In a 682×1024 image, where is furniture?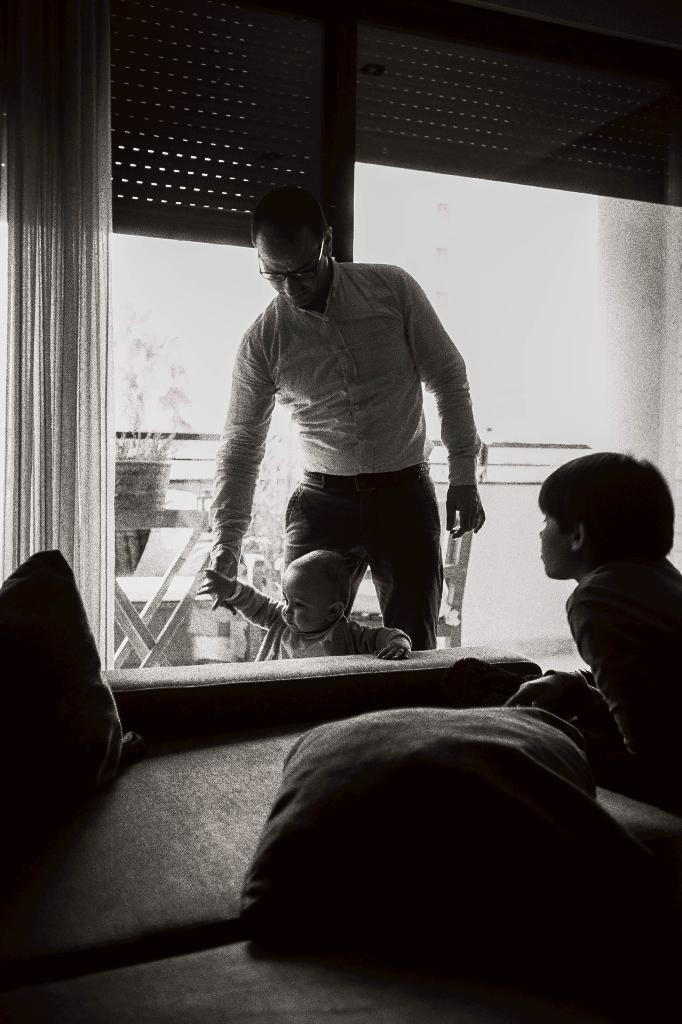
Rect(106, 435, 226, 660).
